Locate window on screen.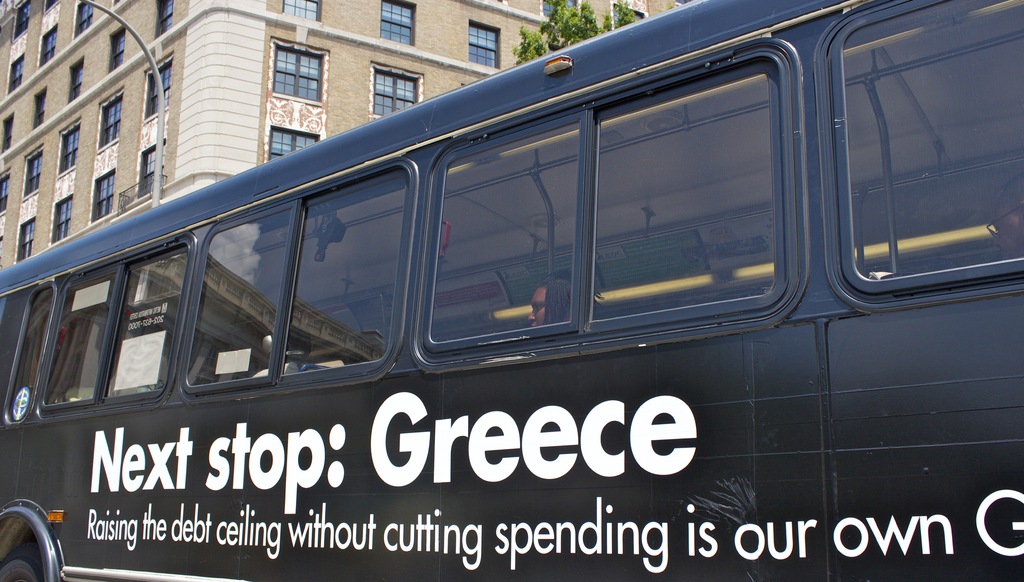
On screen at 89,170,116,222.
